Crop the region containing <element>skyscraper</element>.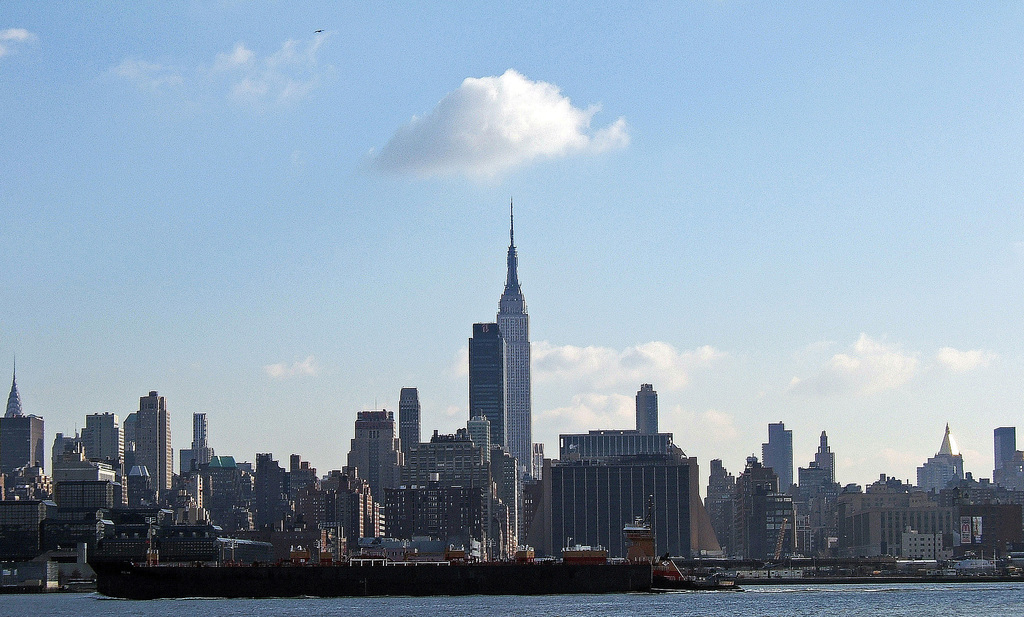
Crop region: bbox=(0, 355, 45, 476).
